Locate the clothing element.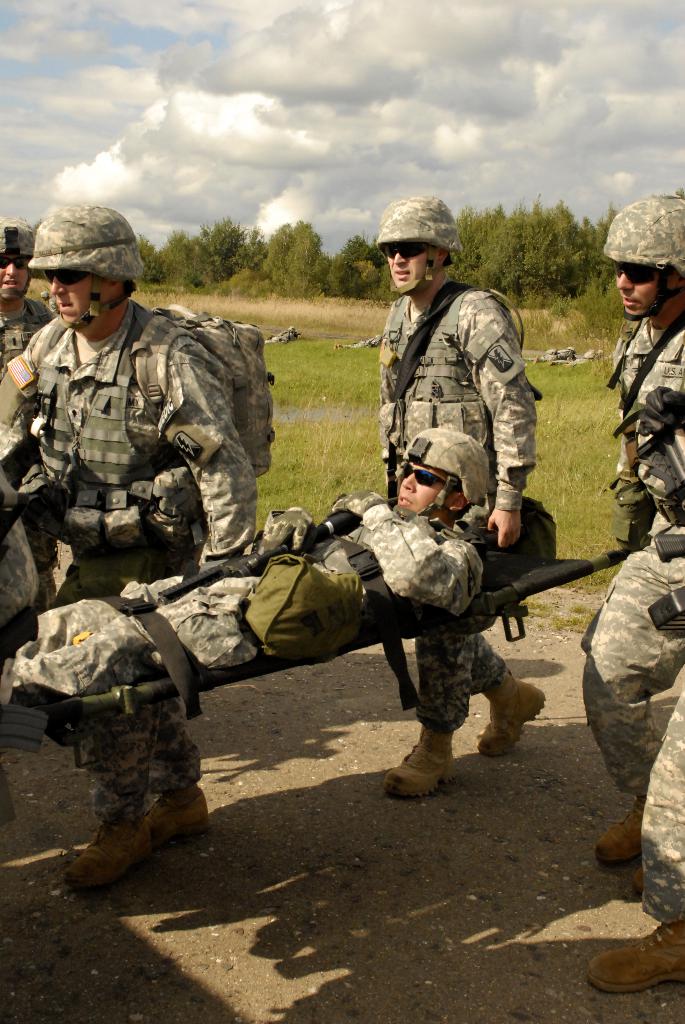
Element bbox: <box>377,279,539,738</box>.
